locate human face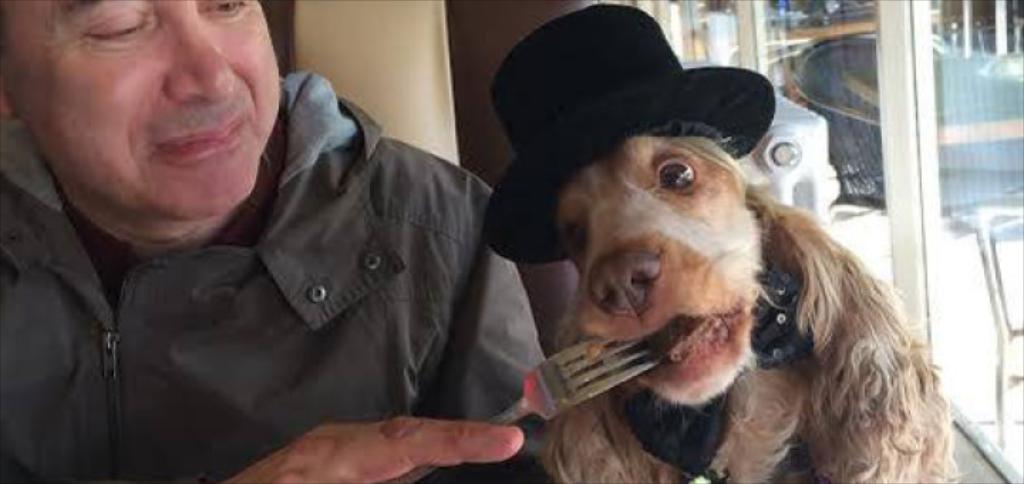
<region>3, 0, 282, 219</region>
